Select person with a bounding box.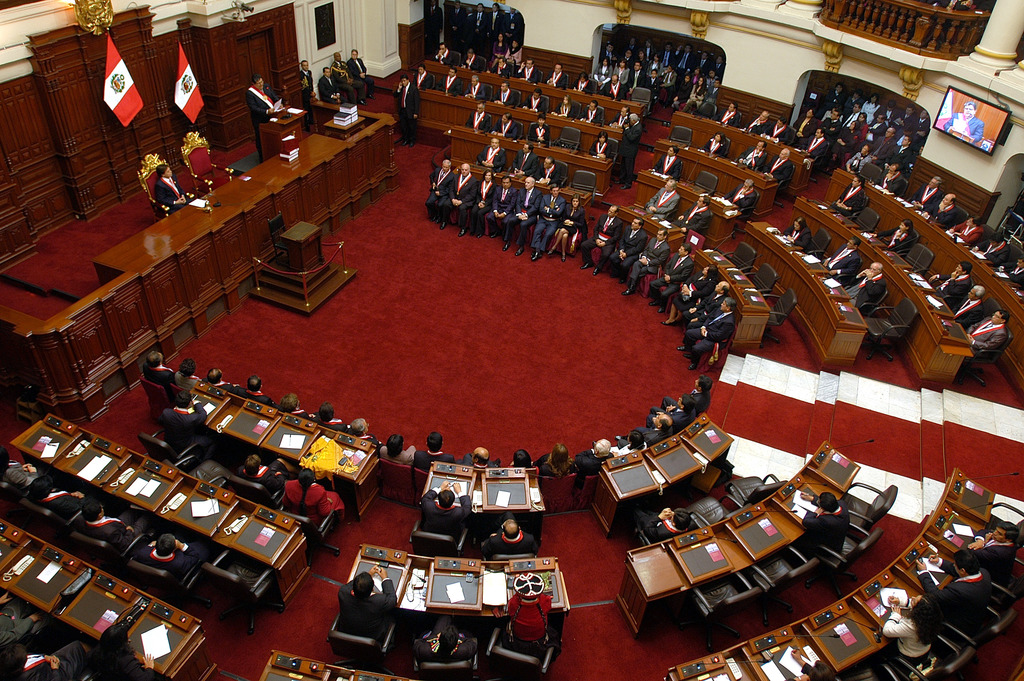
BBox(467, 0, 489, 59).
